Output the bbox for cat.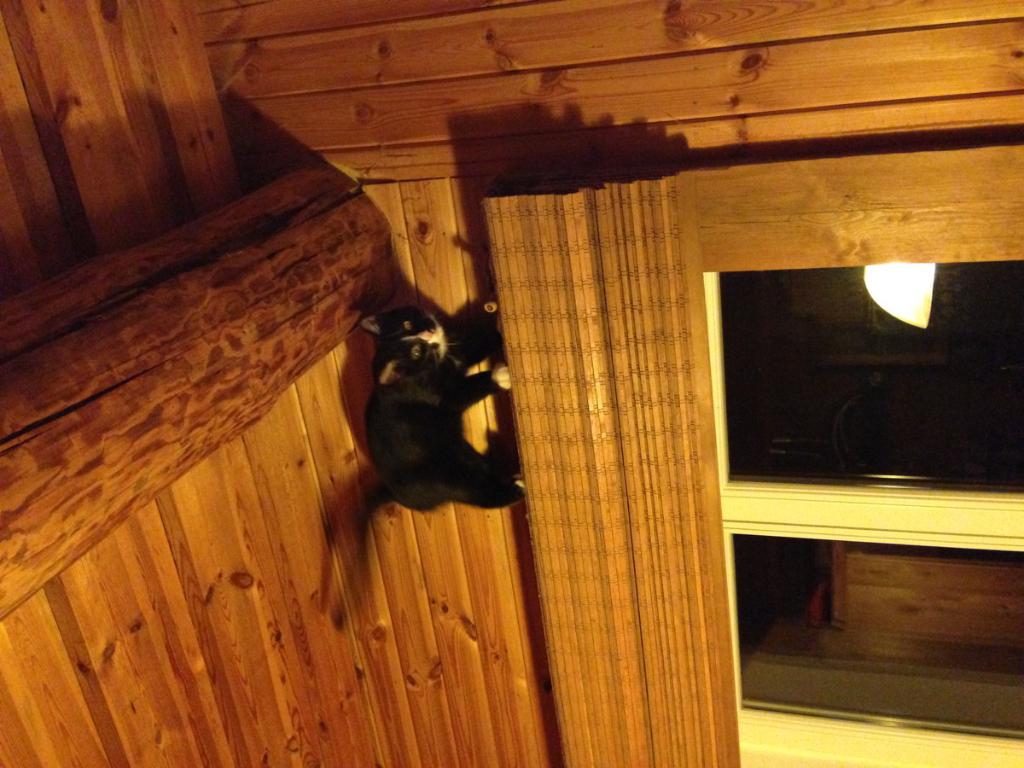
select_region(362, 312, 515, 556).
